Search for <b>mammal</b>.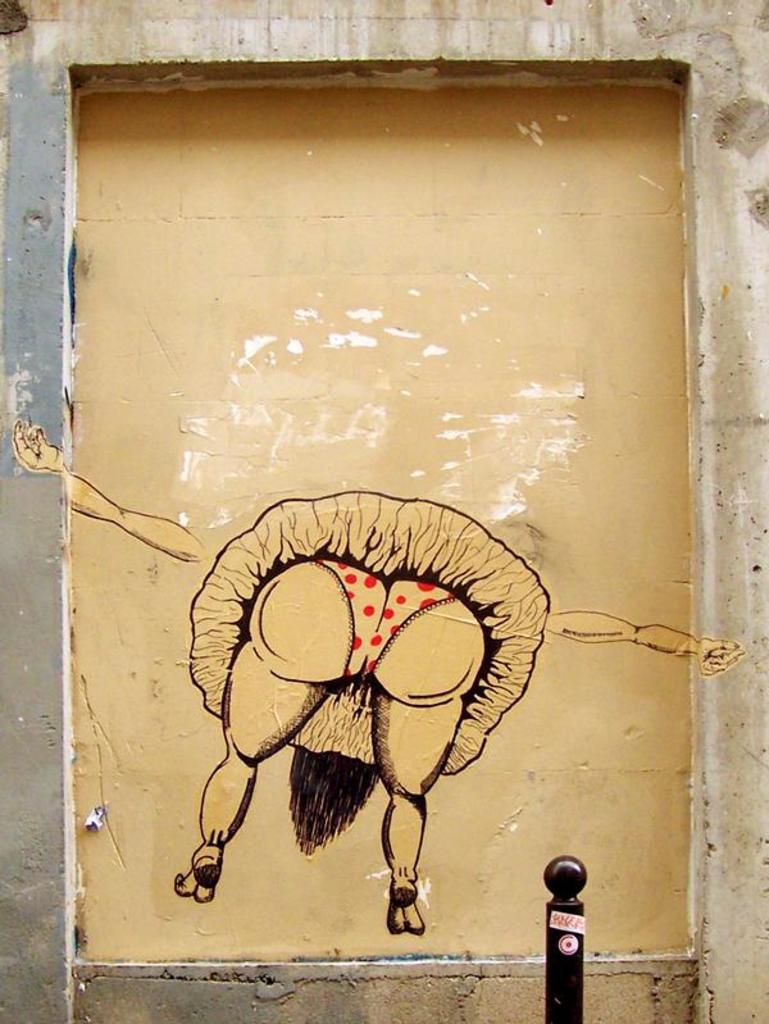
Found at x1=15 y1=422 x2=743 y2=930.
